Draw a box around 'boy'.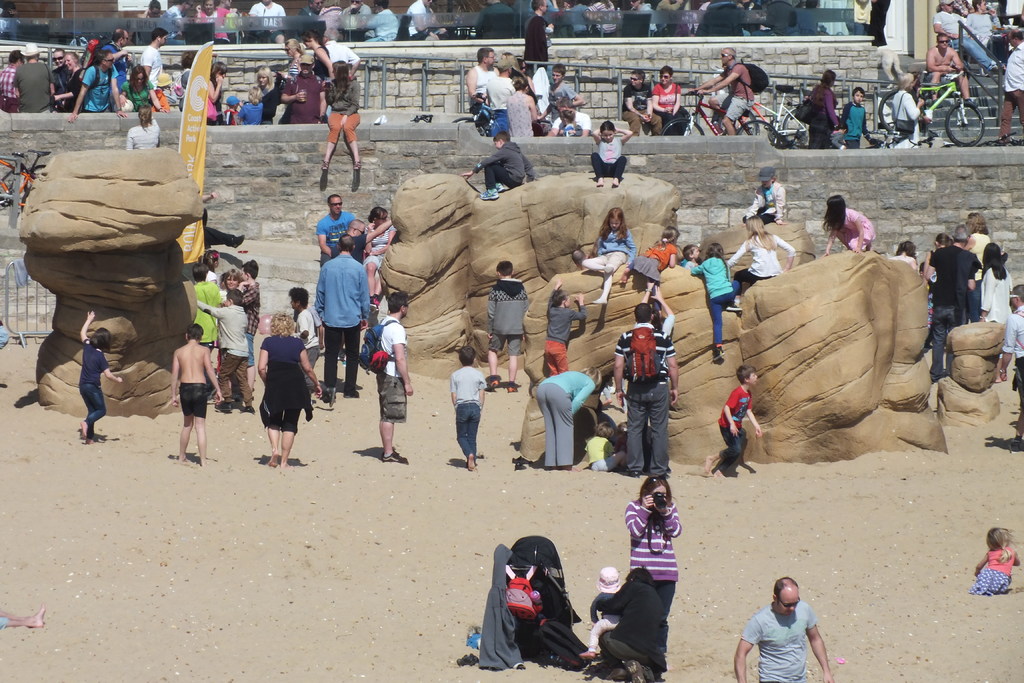
{"left": 614, "top": 418, "right": 629, "bottom": 453}.
